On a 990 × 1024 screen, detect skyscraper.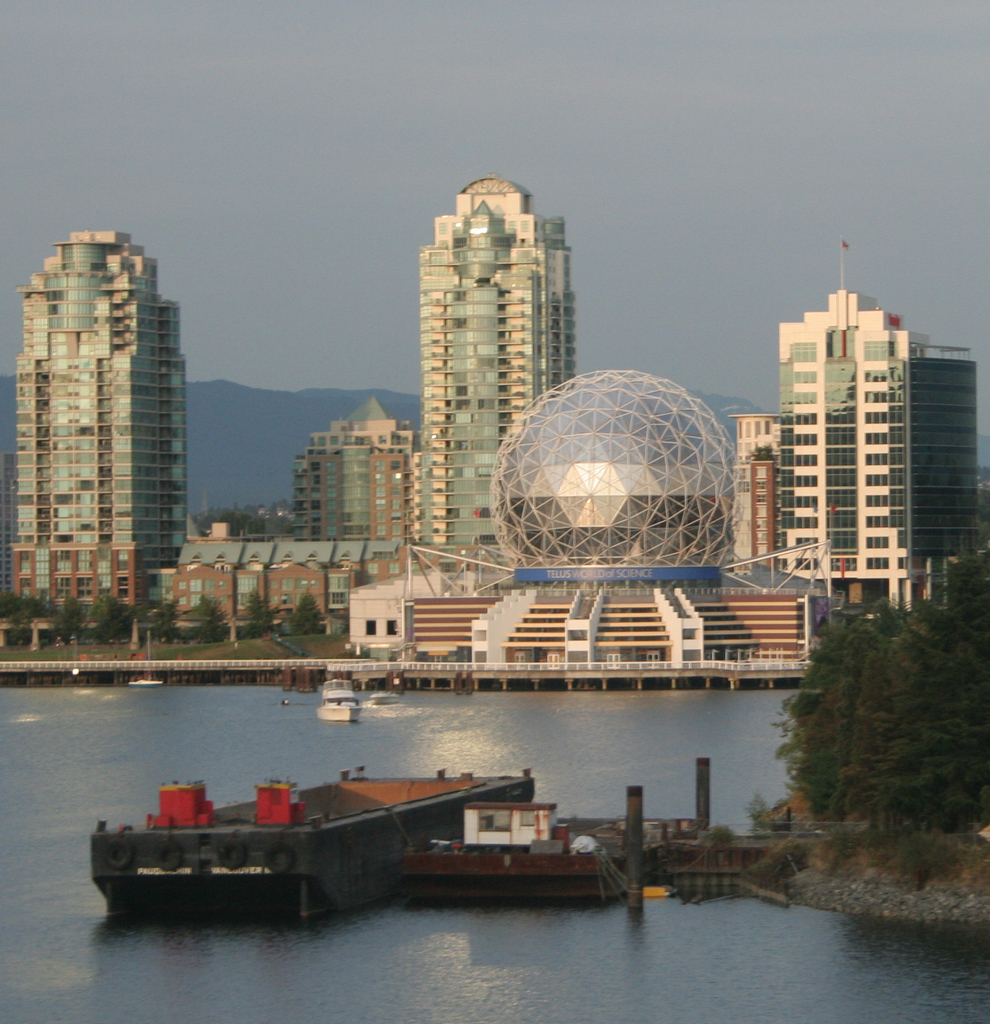
Rect(416, 175, 568, 555).
